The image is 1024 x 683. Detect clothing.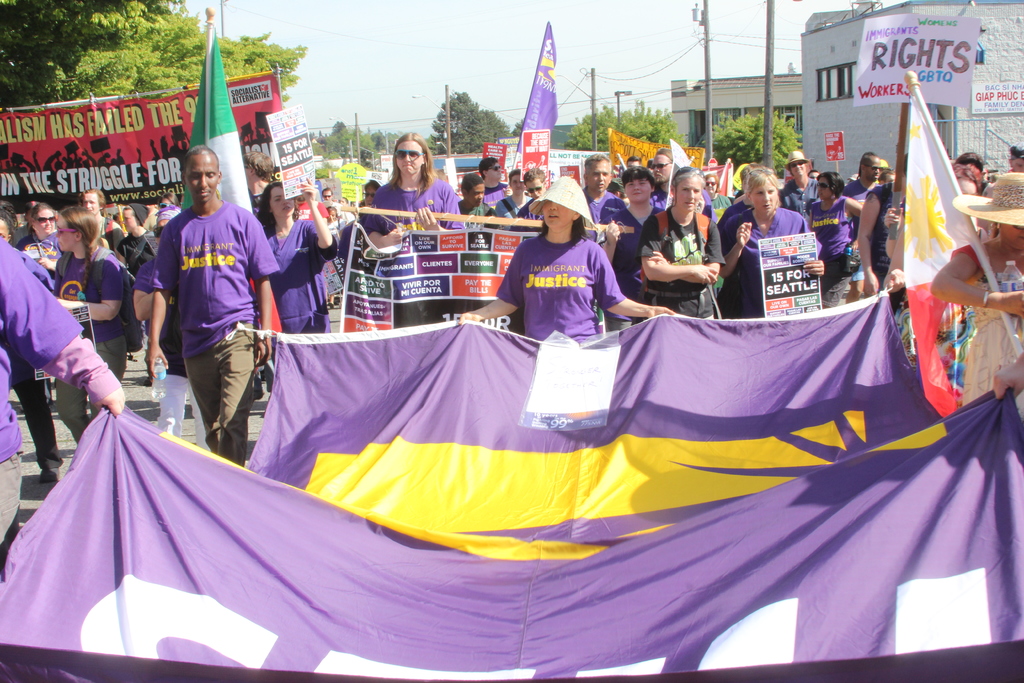
Detection: [left=152, top=195, right=284, bottom=357].
